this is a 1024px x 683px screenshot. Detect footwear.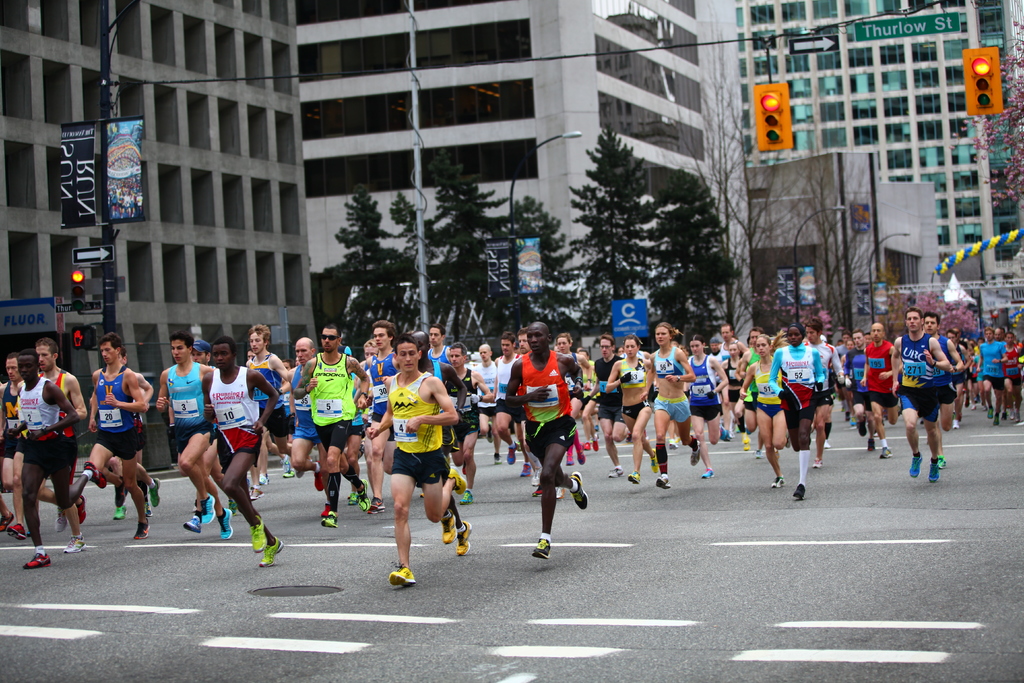
pyautogui.locateOnScreen(323, 511, 337, 526).
